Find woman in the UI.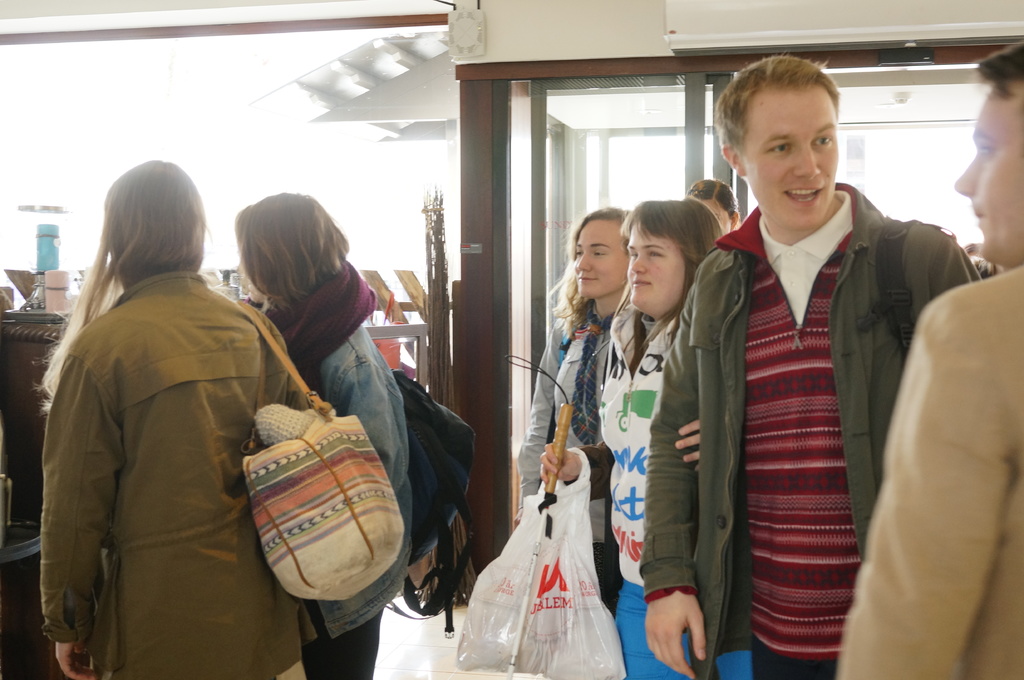
UI element at select_region(509, 189, 646, 614).
